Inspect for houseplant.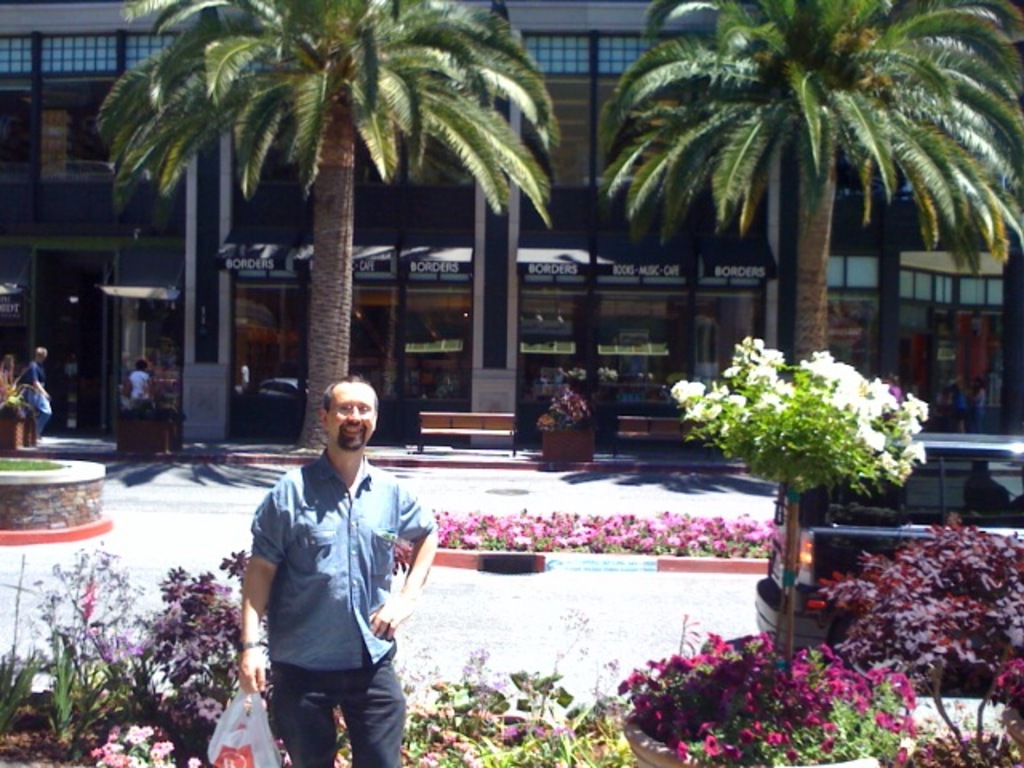
Inspection: rect(816, 512, 1022, 766).
